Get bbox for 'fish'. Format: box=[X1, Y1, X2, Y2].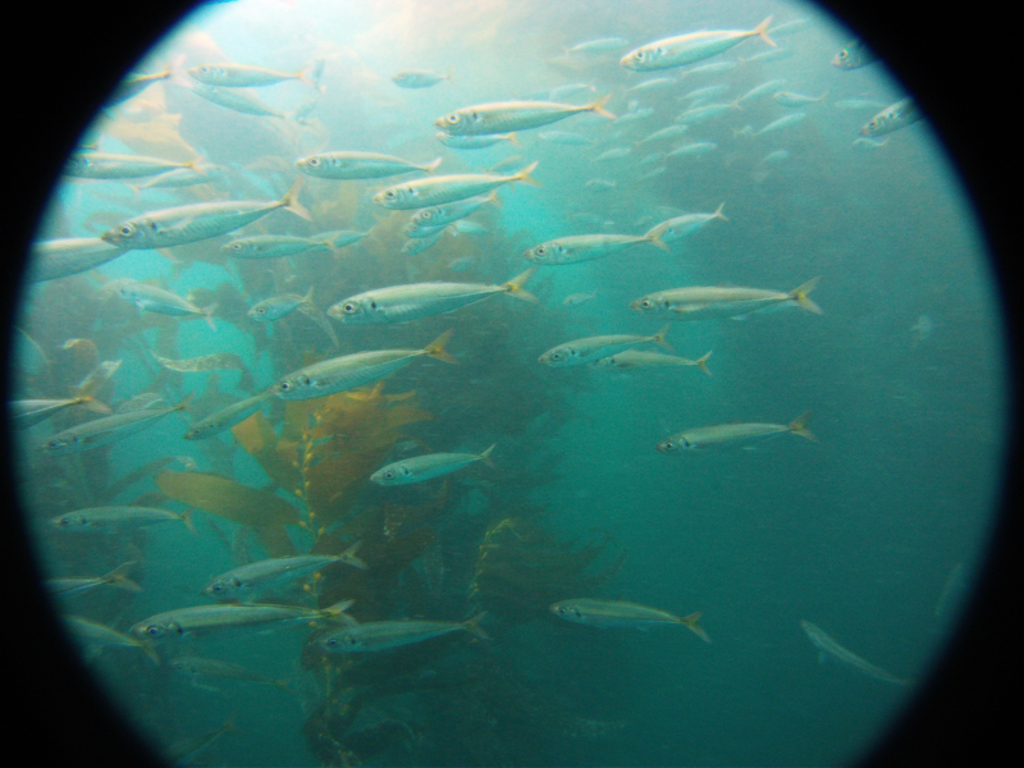
box=[628, 274, 827, 321].
